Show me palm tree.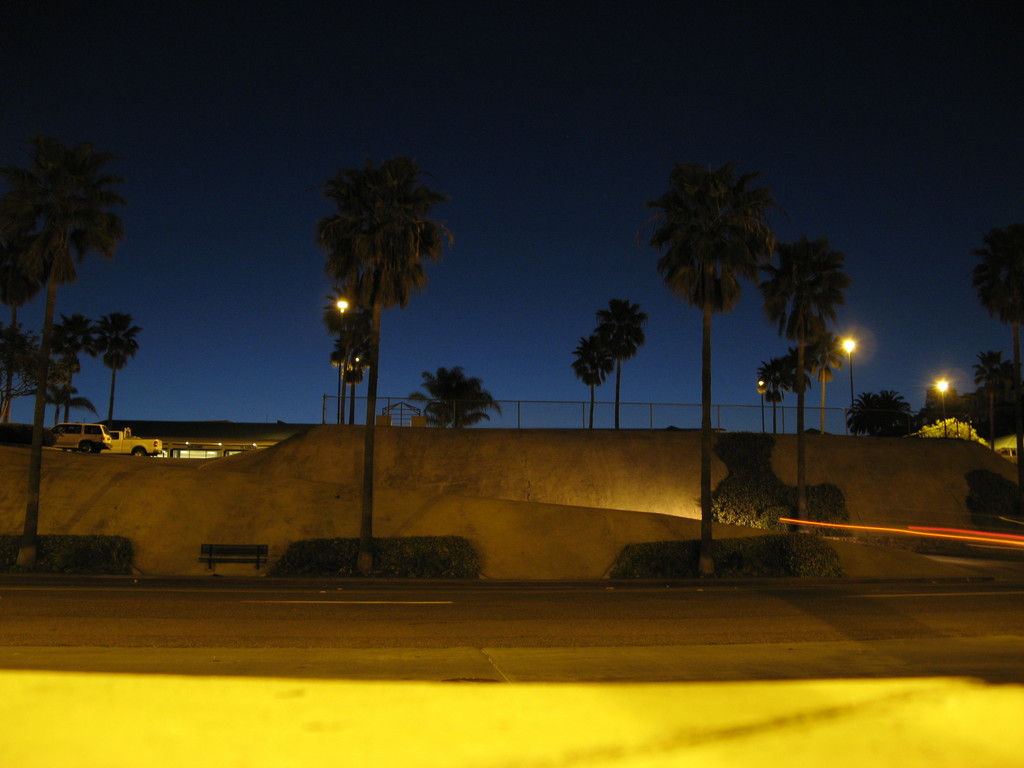
palm tree is here: x1=663, y1=159, x2=755, y2=520.
